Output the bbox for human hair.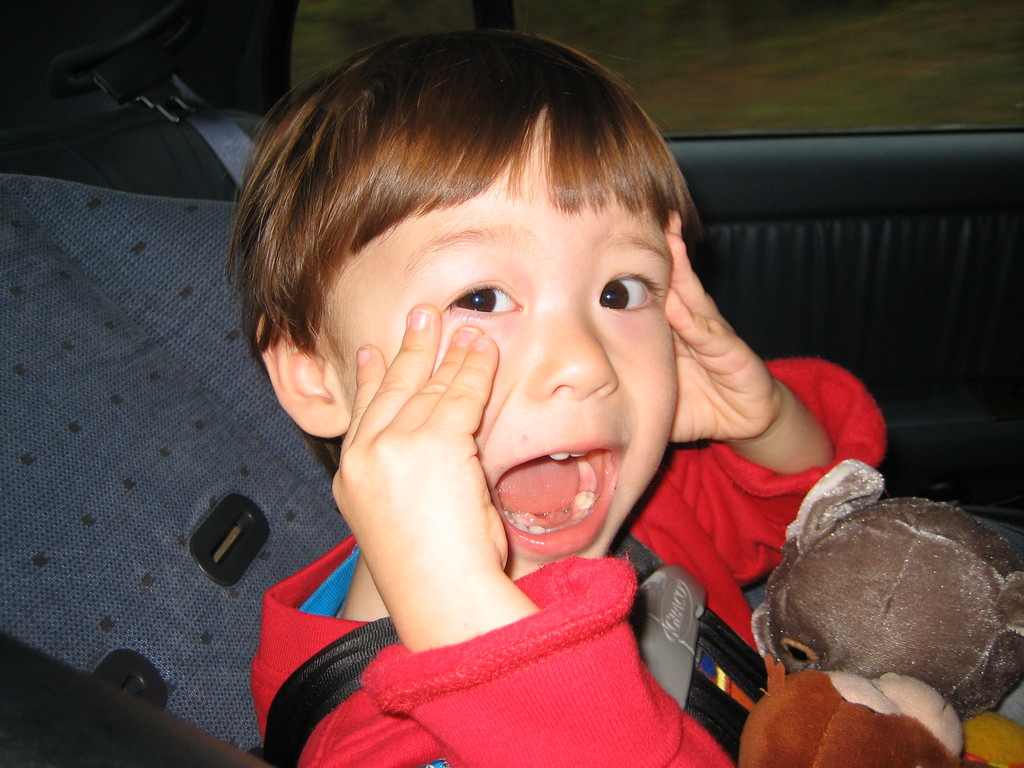
{"left": 219, "top": 14, "right": 706, "bottom": 517}.
